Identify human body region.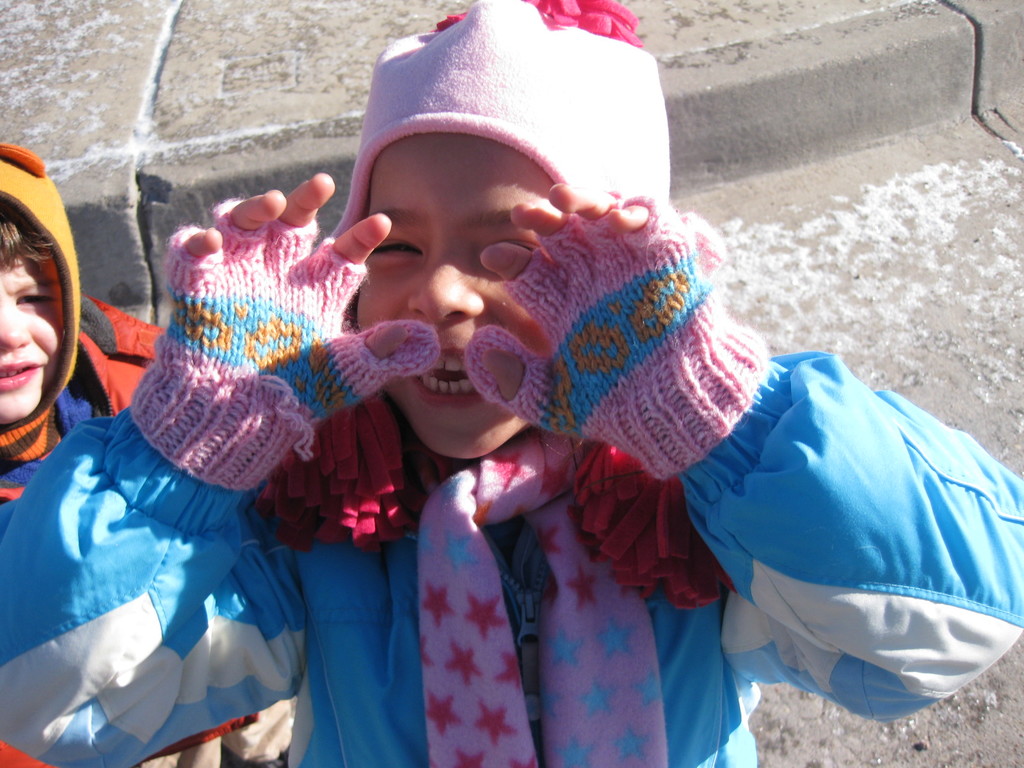
Region: BBox(44, 113, 951, 767).
